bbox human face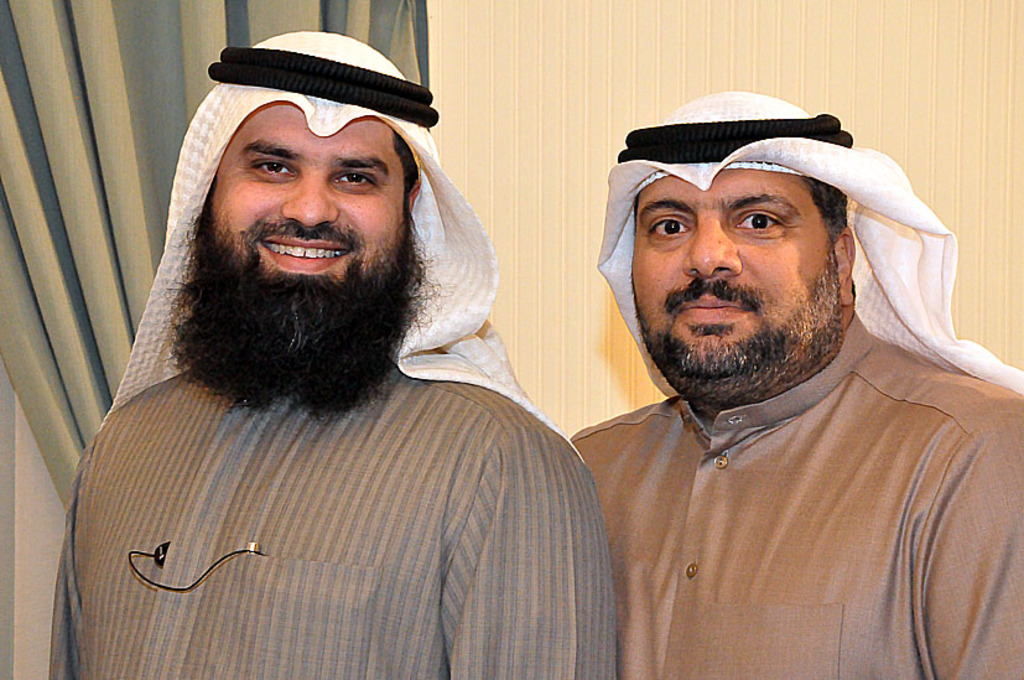
[631,166,840,389]
